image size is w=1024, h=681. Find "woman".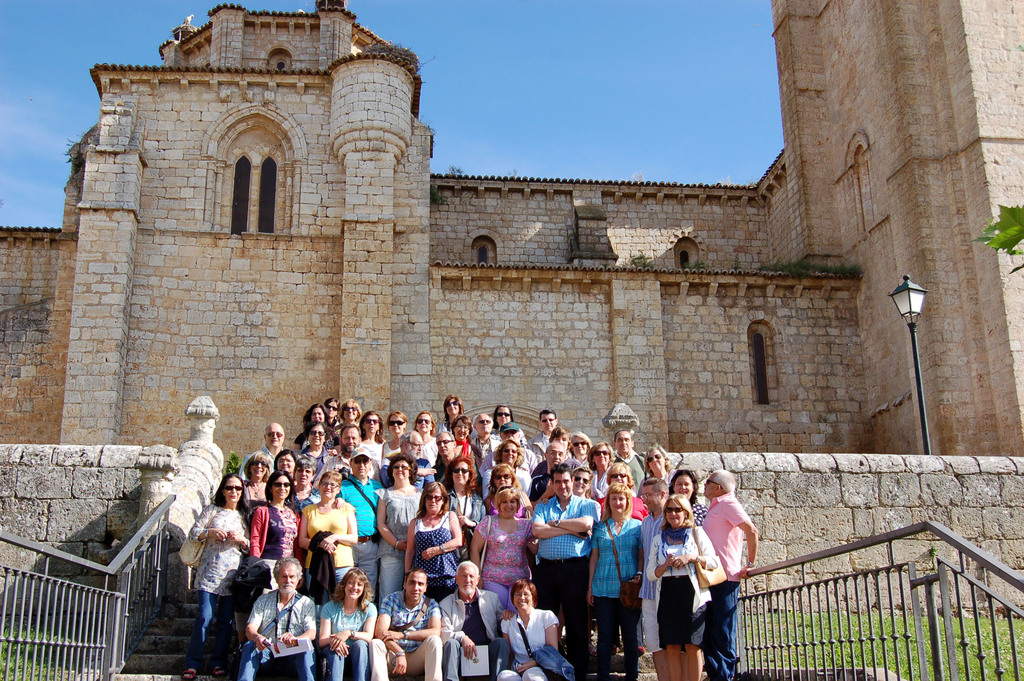
[673,471,708,521].
